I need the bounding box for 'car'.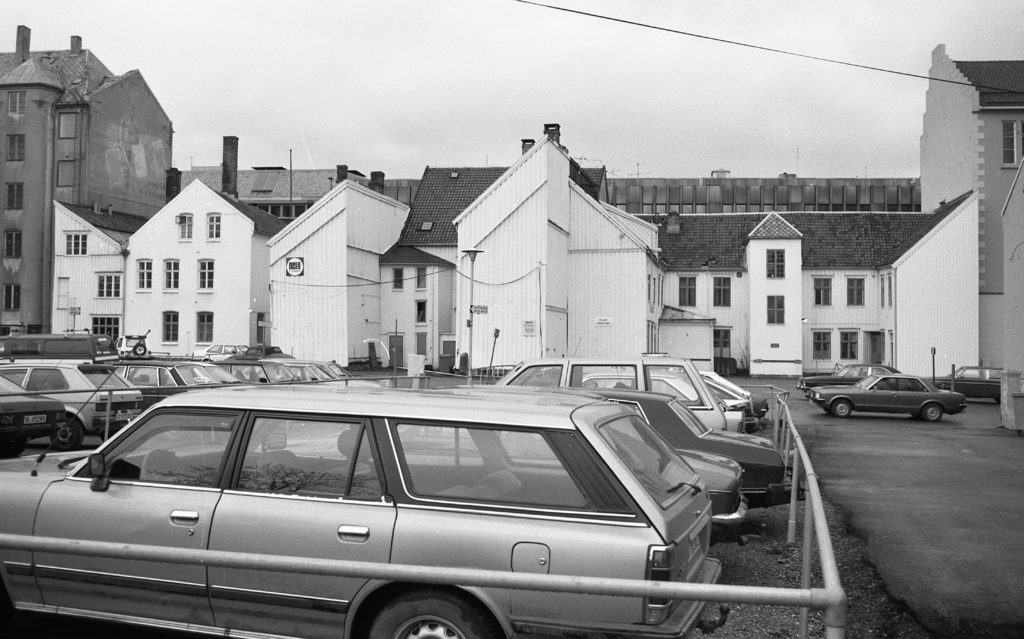
Here it is: {"left": 810, "top": 373, "right": 964, "bottom": 419}.
